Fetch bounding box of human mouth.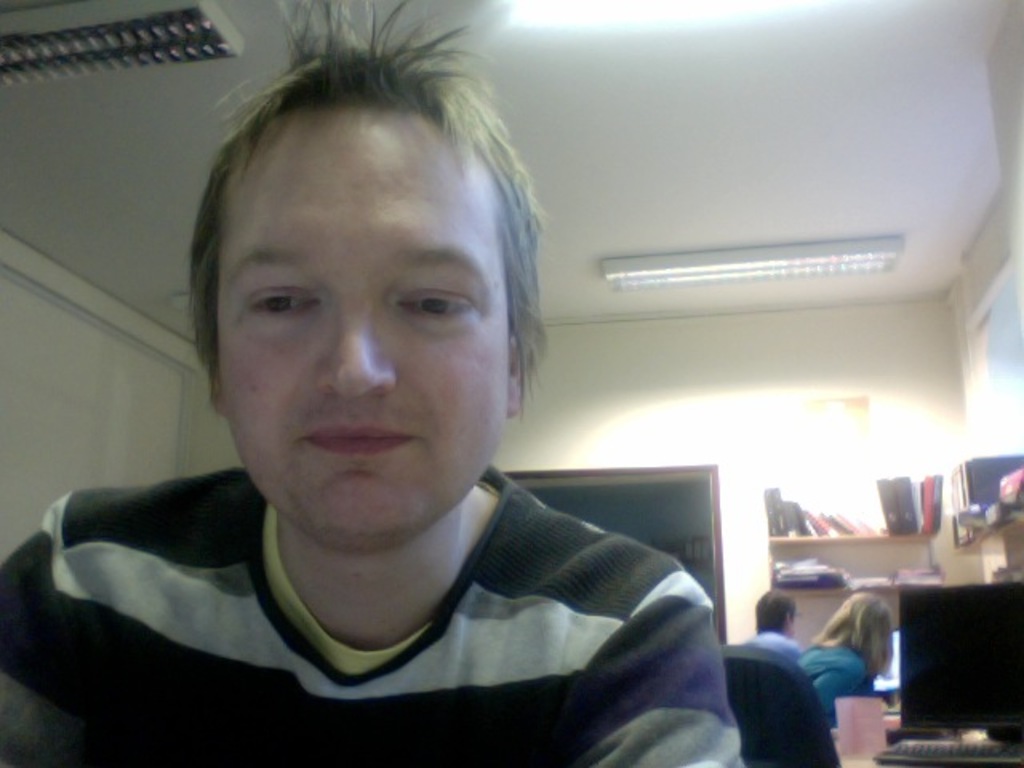
Bbox: left=304, top=424, right=406, bottom=453.
